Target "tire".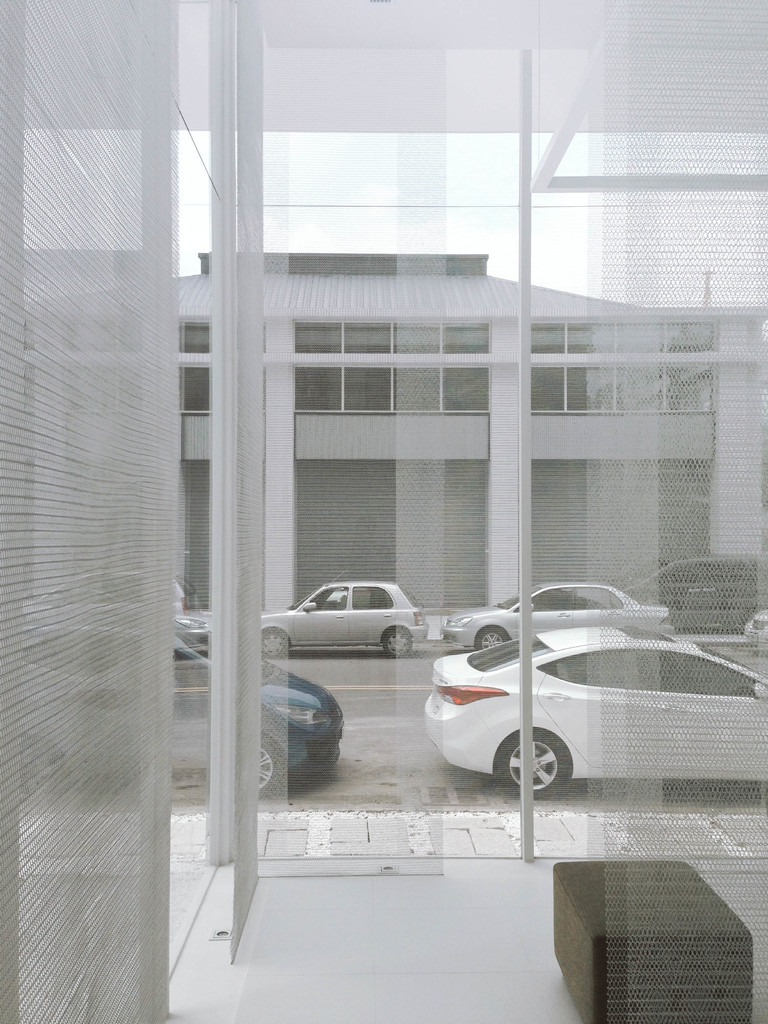
Target region: locate(256, 744, 274, 793).
